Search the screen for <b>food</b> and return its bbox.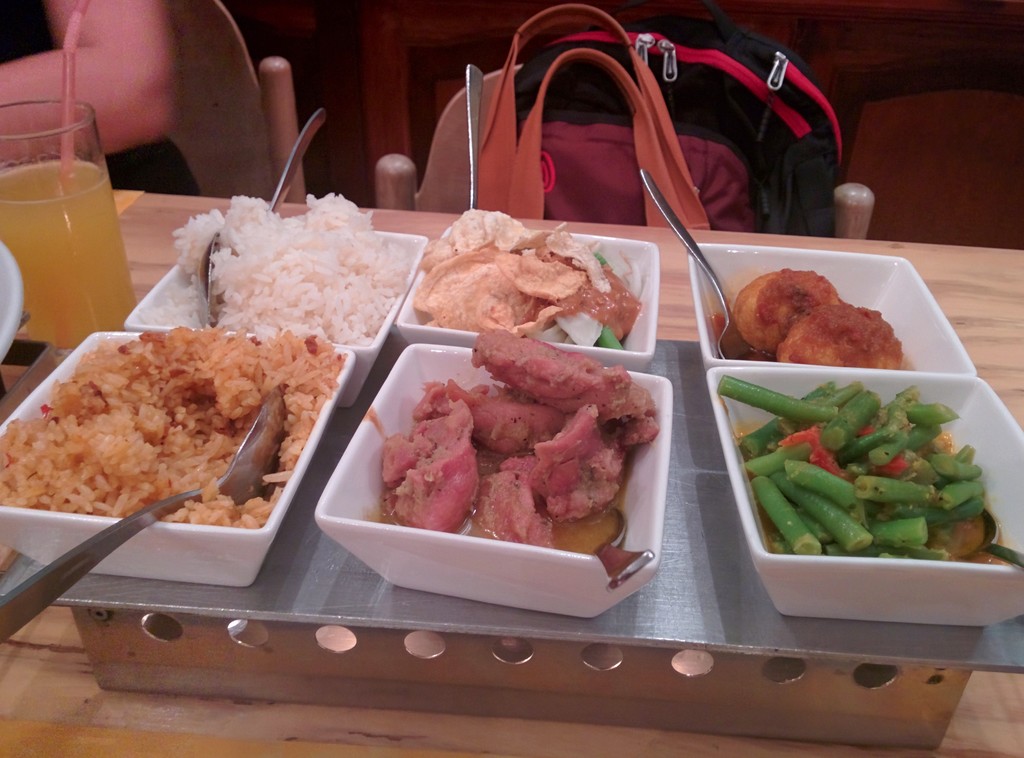
Found: x1=730, y1=264, x2=906, y2=371.
